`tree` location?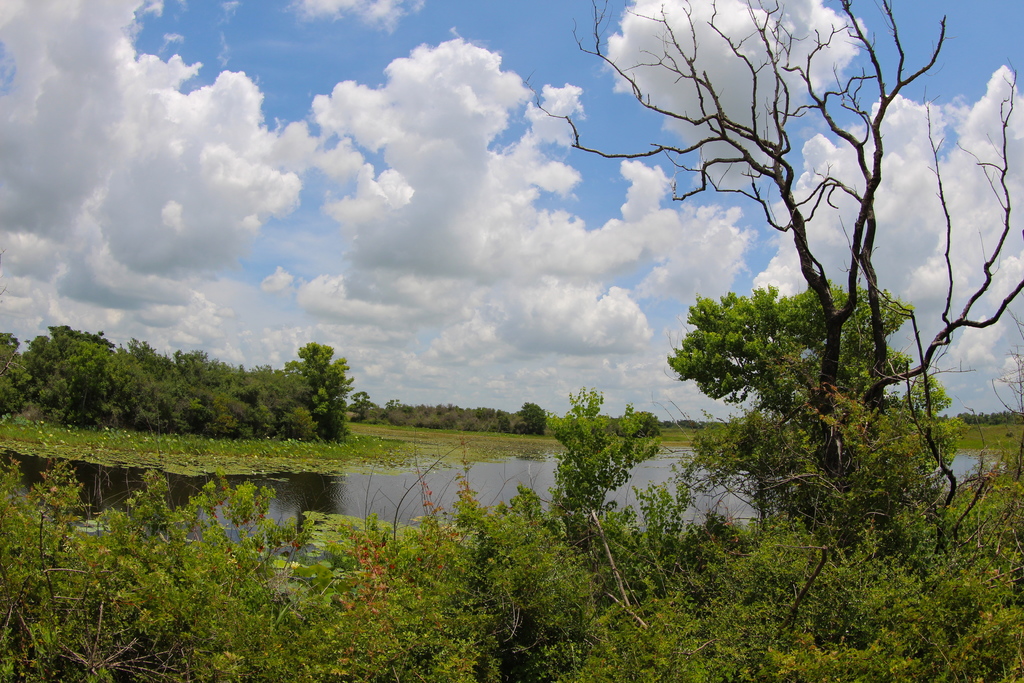
l=277, t=331, r=354, b=443
